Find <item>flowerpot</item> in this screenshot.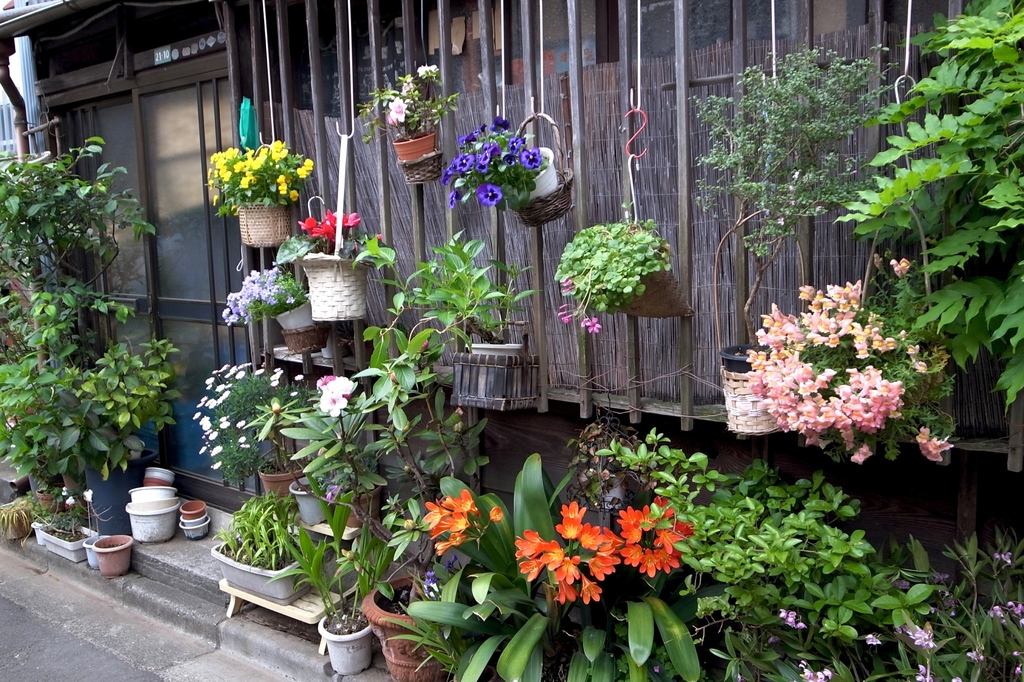
The bounding box for <item>flowerpot</item> is Rect(335, 486, 388, 525).
